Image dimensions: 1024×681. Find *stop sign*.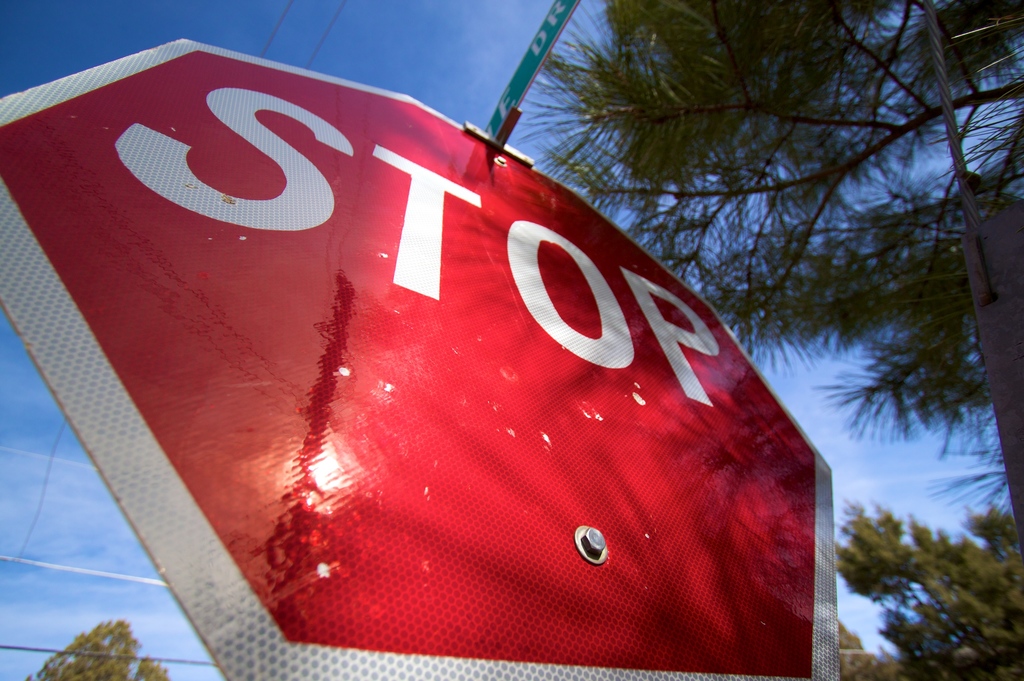
BBox(0, 30, 833, 680).
